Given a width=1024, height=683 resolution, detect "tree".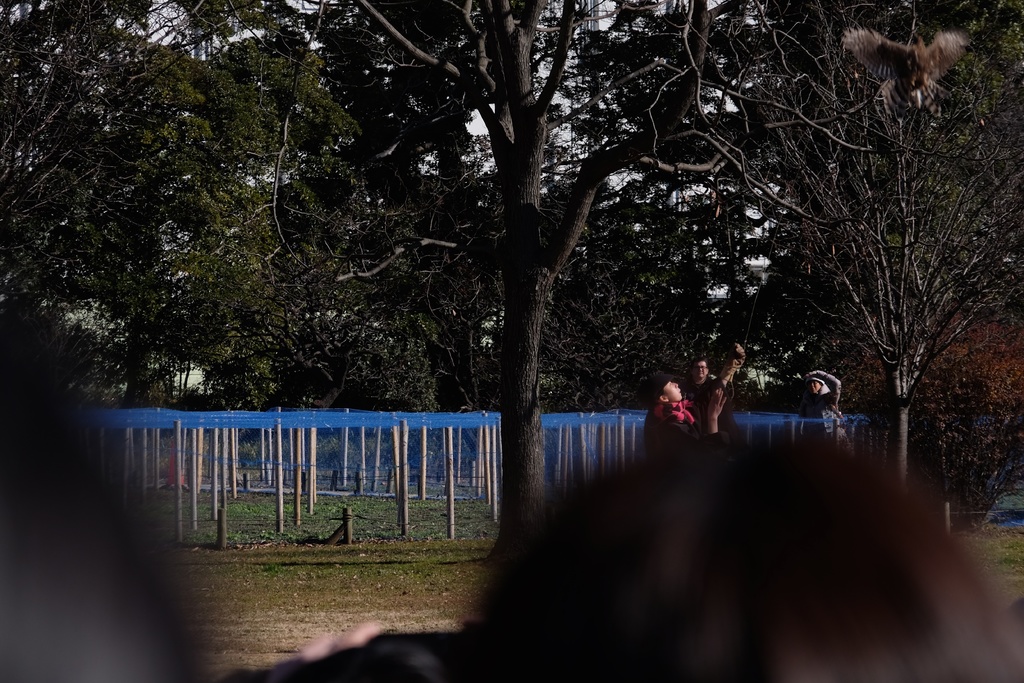
(762, 29, 1002, 449).
